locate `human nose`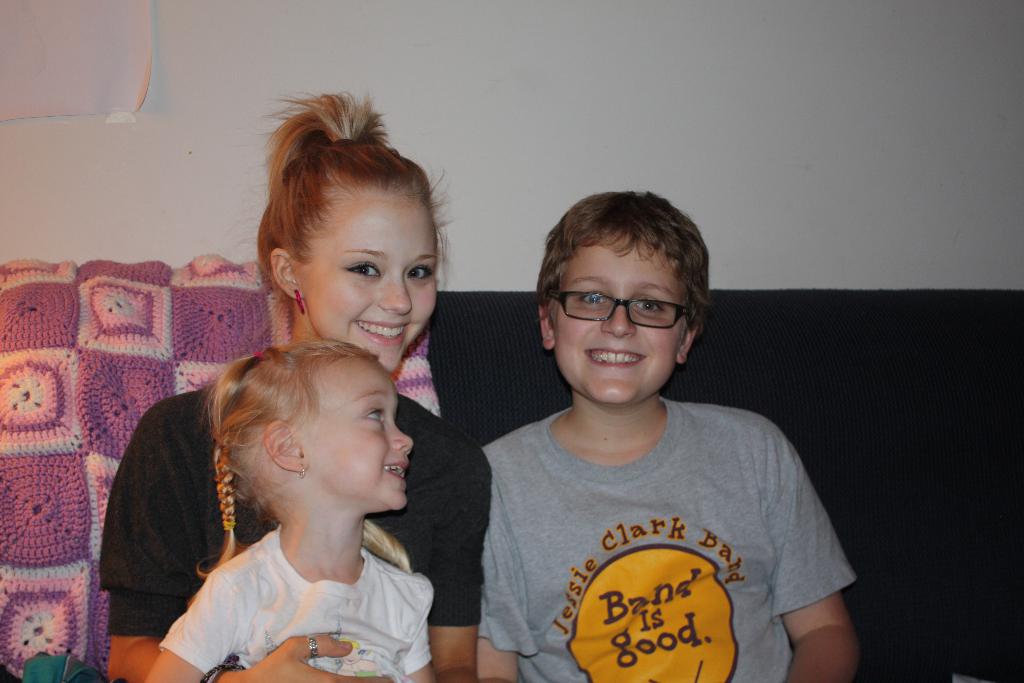
left=598, top=297, right=639, bottom=334
